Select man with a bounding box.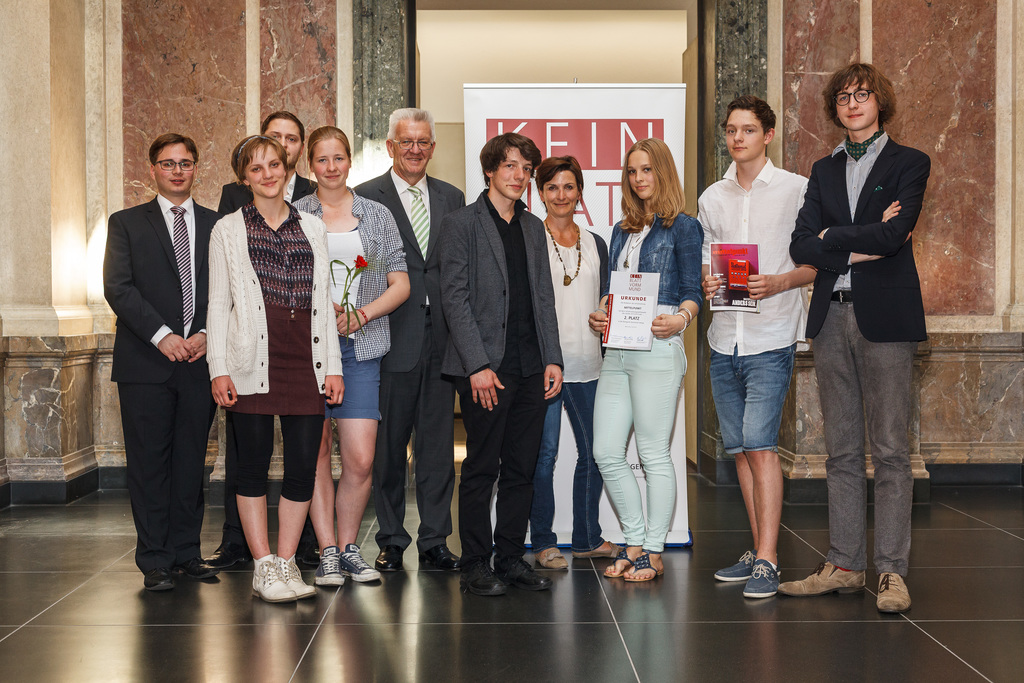
rect(694, 90, 819, 598).
